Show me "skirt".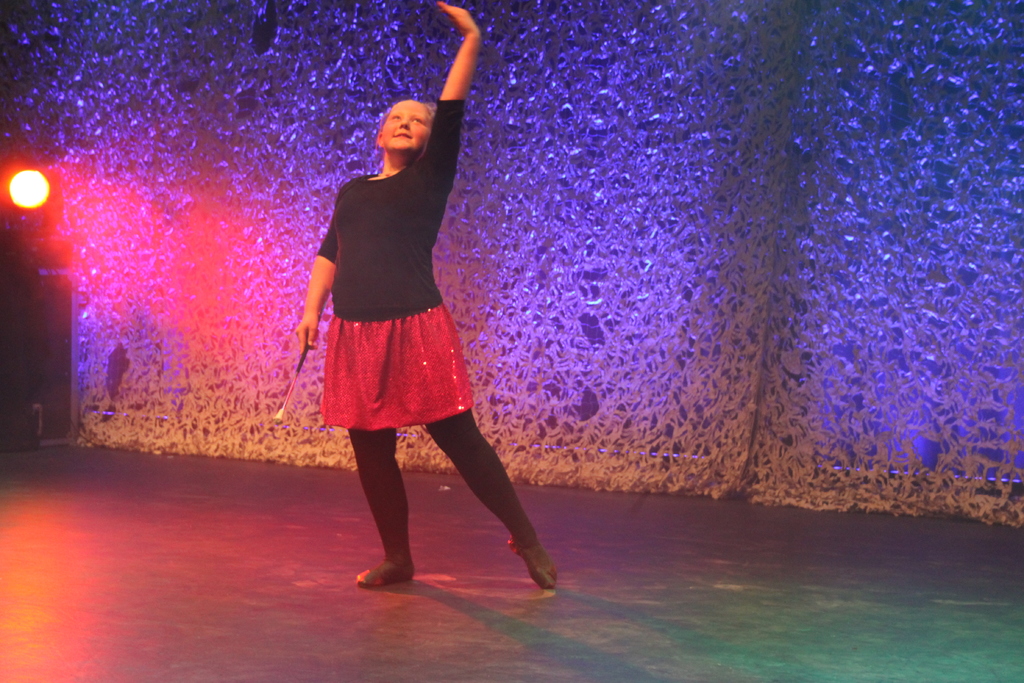
"skirt" is here: (x1=319, y1=300, x2=474, y2=436).
